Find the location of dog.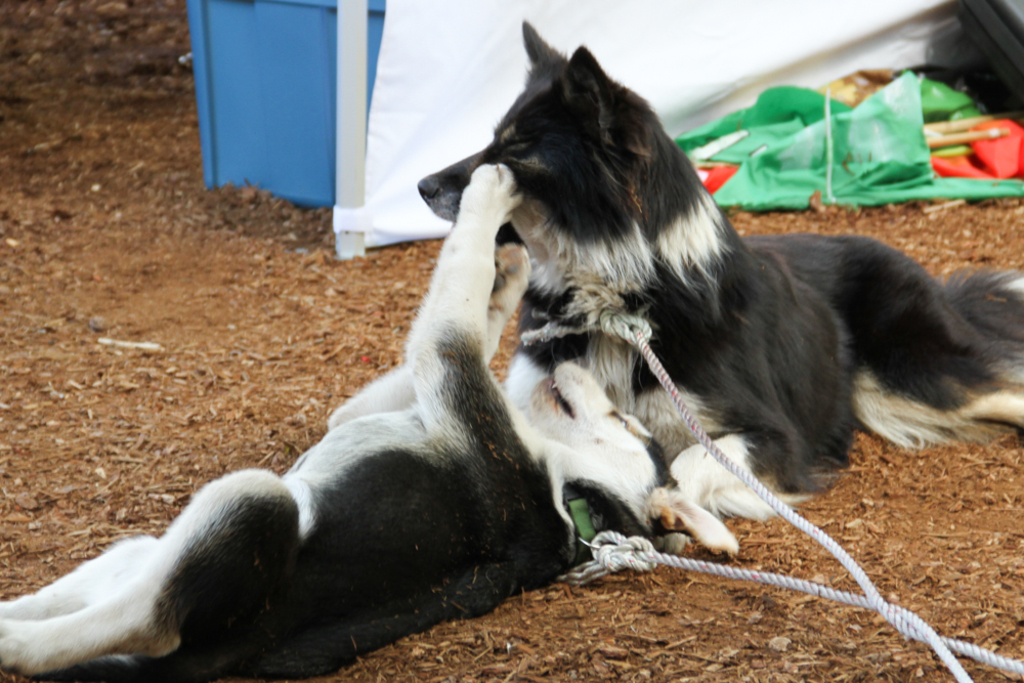
Location: x1=0, y1=165, x2=739, y2=682.
